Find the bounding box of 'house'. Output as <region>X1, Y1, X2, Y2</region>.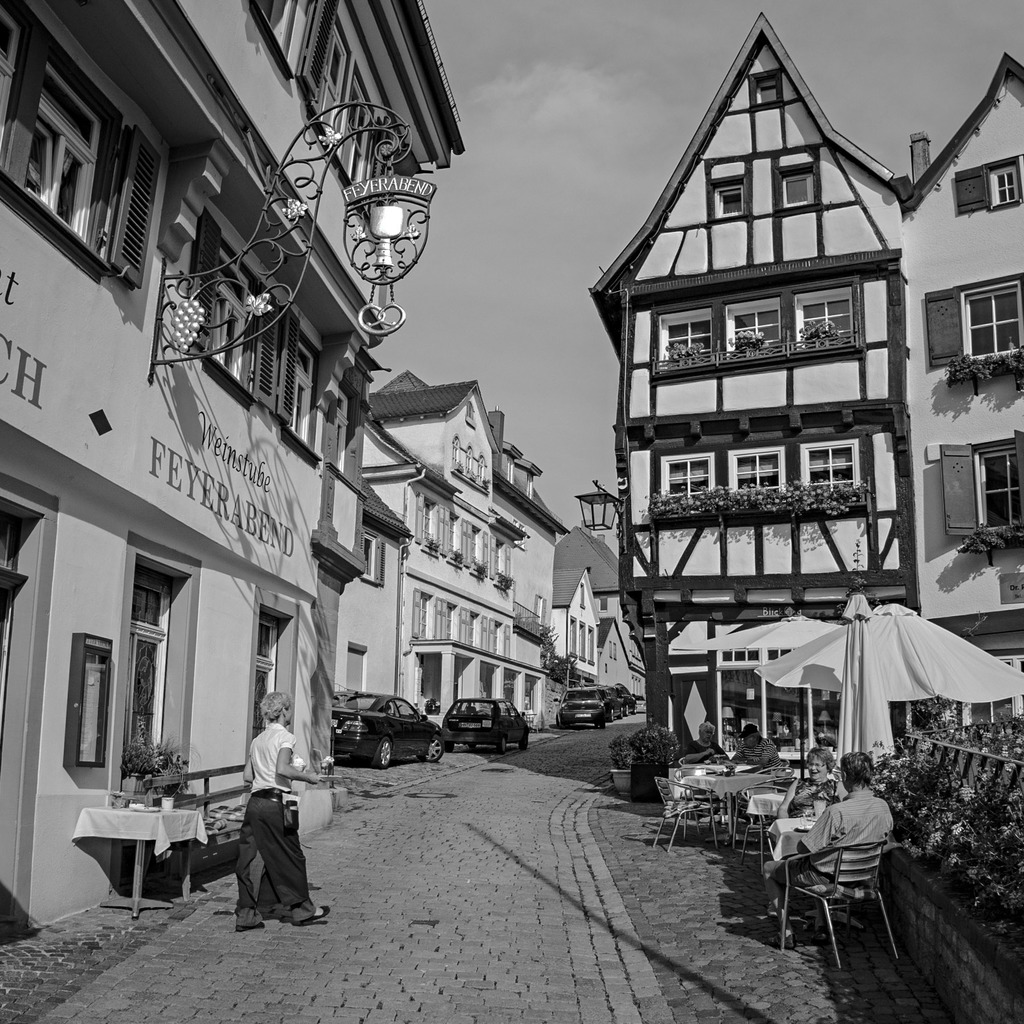
<region>340, 362, 552, 727</region>.
